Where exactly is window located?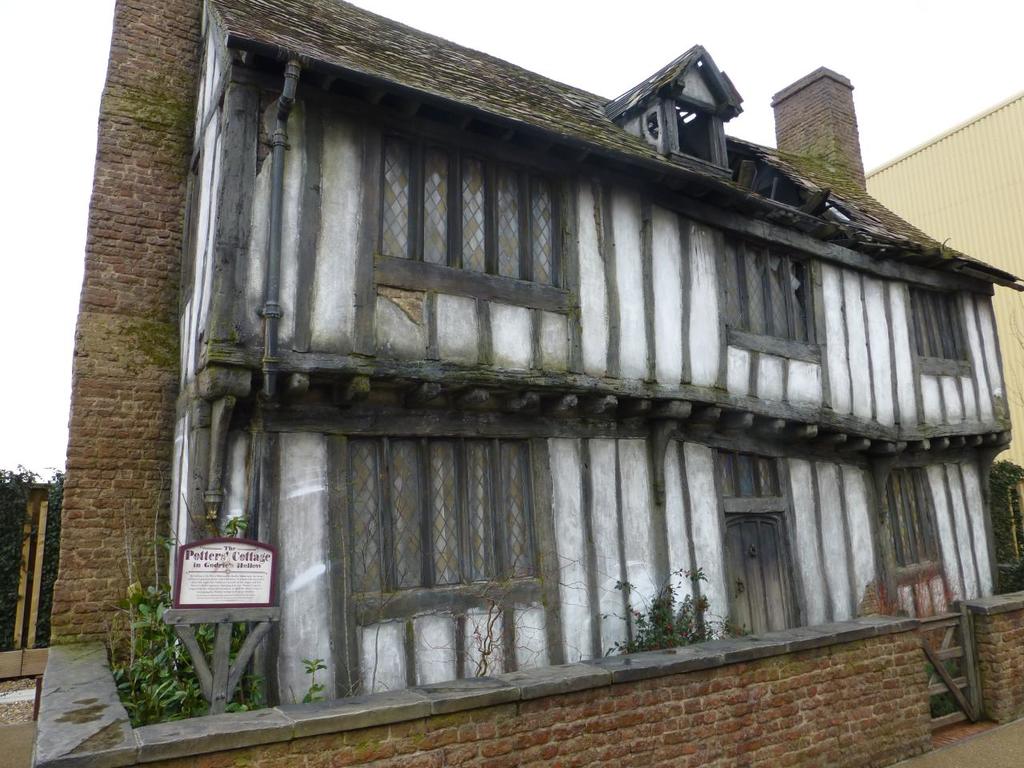
Its bounding box is box(879, 464, 938, 572).
